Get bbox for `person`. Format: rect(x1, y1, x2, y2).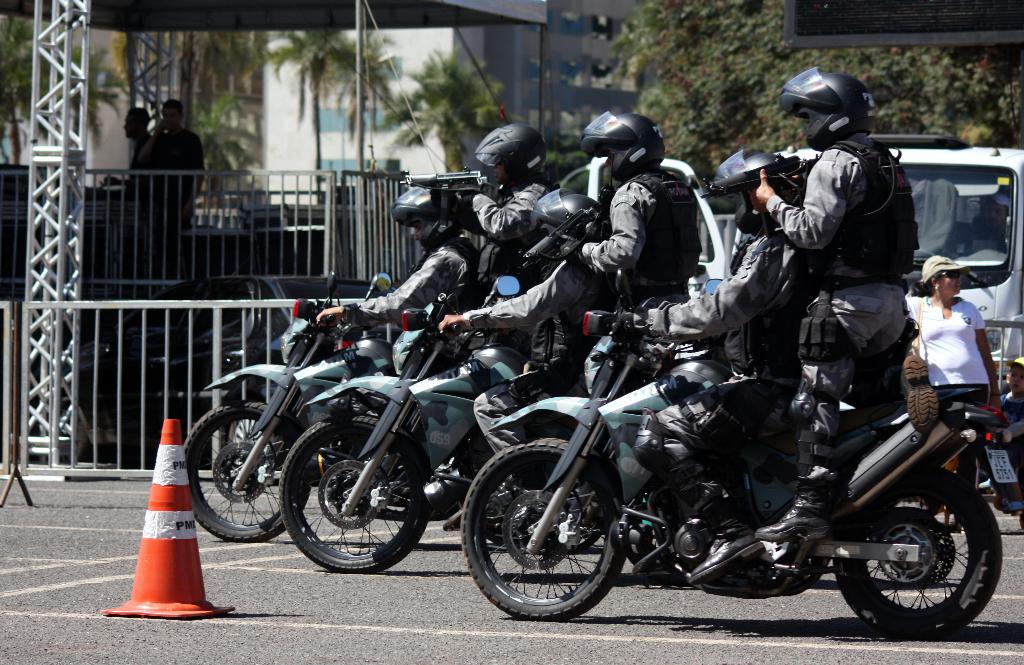
rect(566, 106, 705, 325).
